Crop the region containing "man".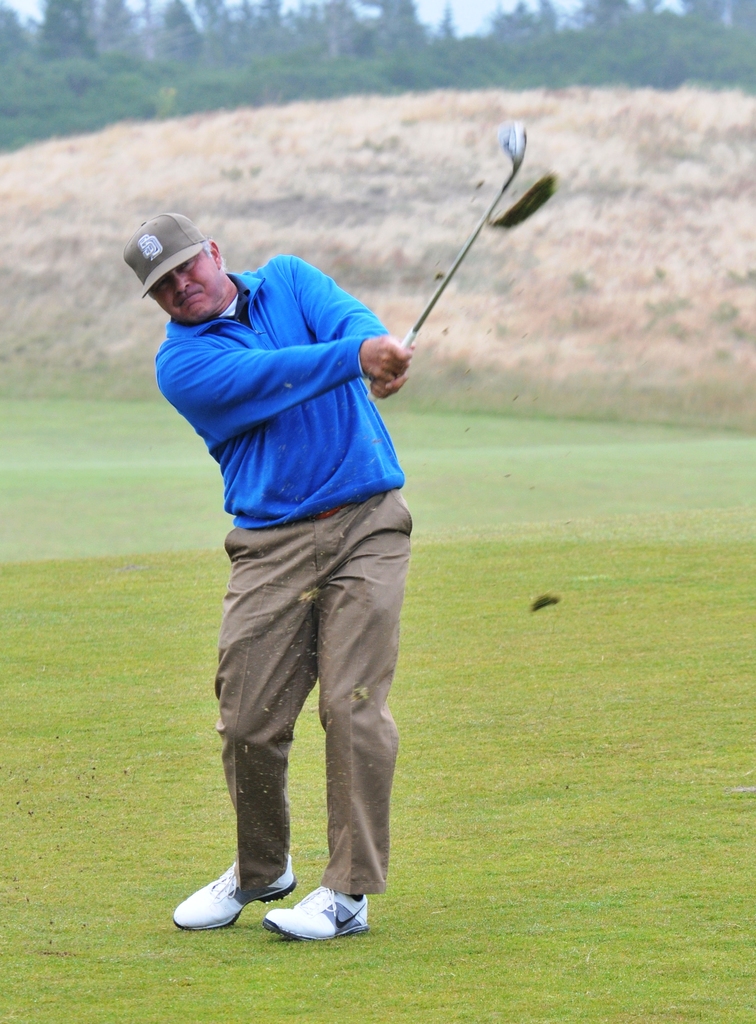
Crop region: 133, 164, 470, 935.
